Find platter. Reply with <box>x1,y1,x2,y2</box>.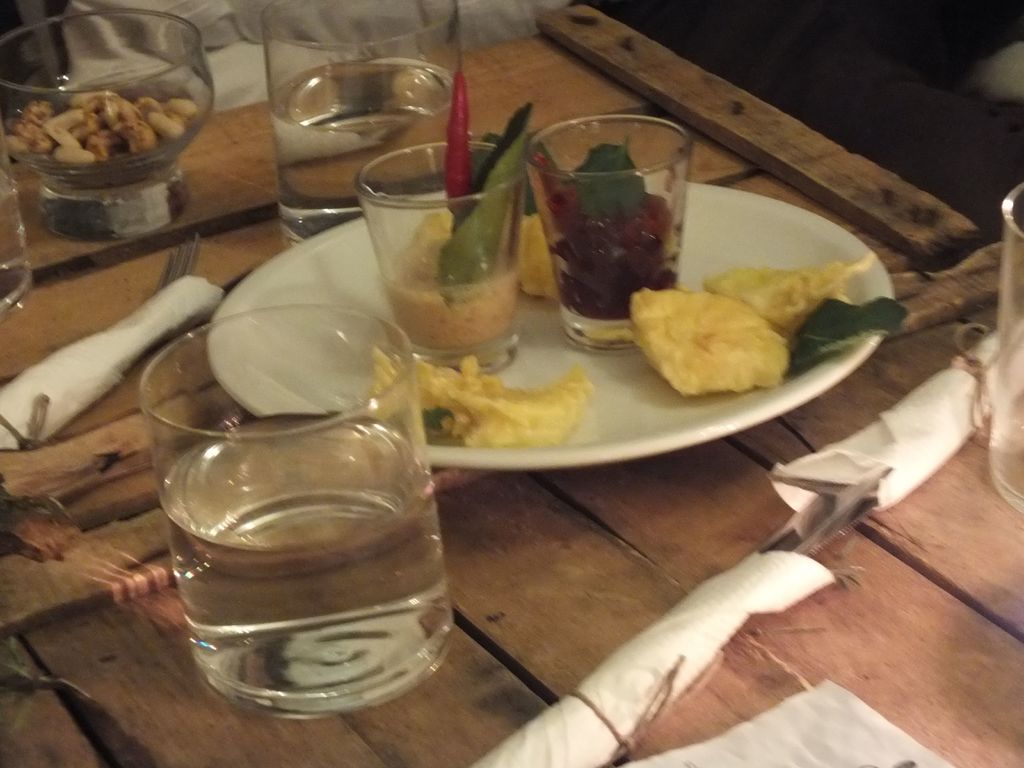
<box>206,182,895,467</box>.
